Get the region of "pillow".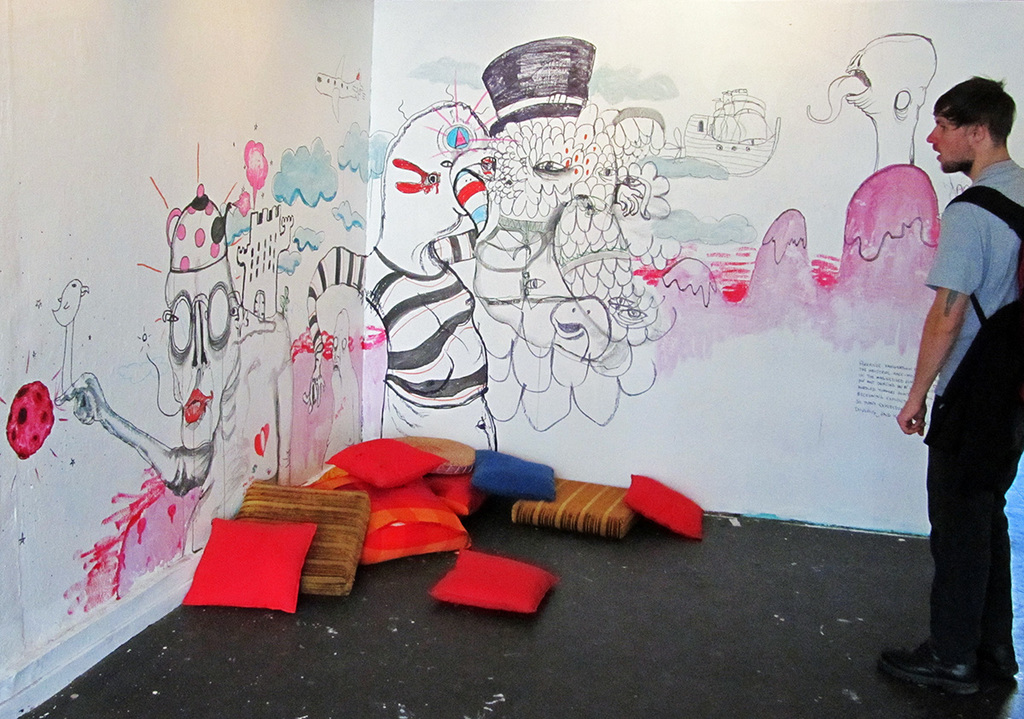
Rect(507, 477, 635, 546).
